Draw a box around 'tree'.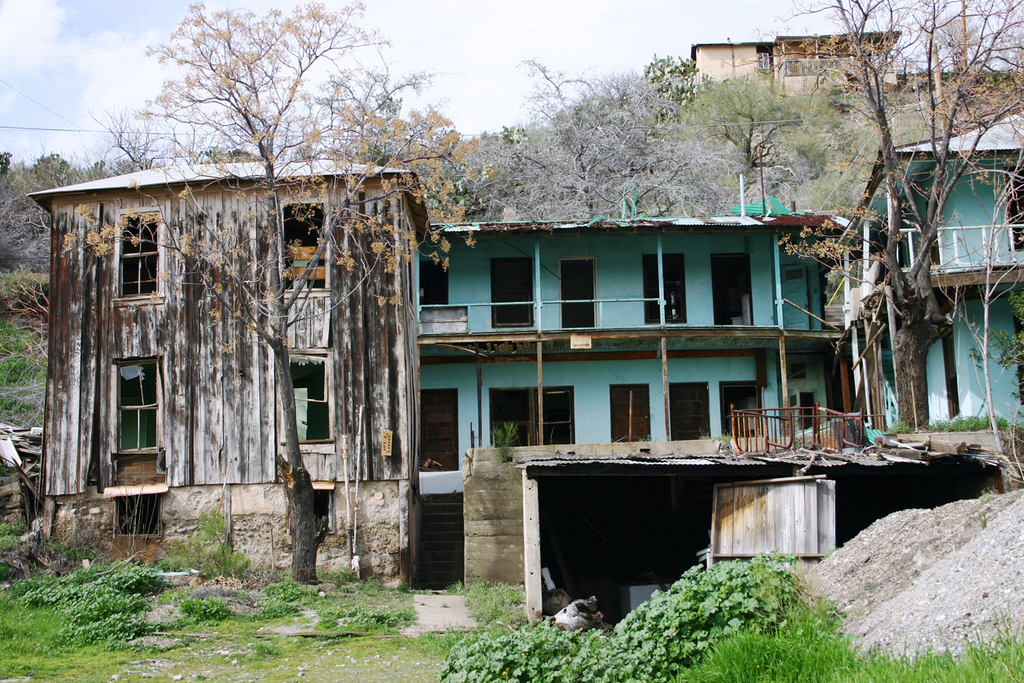
left=476, top=63, right=834, bottom=216.
